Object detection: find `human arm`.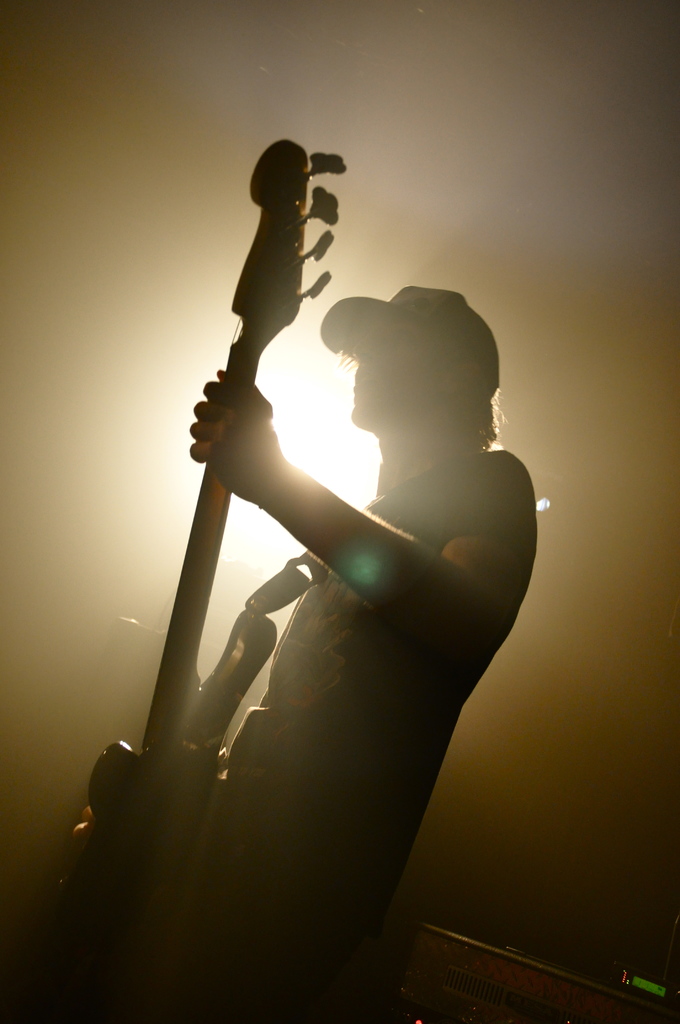
[150,312,448,748].
